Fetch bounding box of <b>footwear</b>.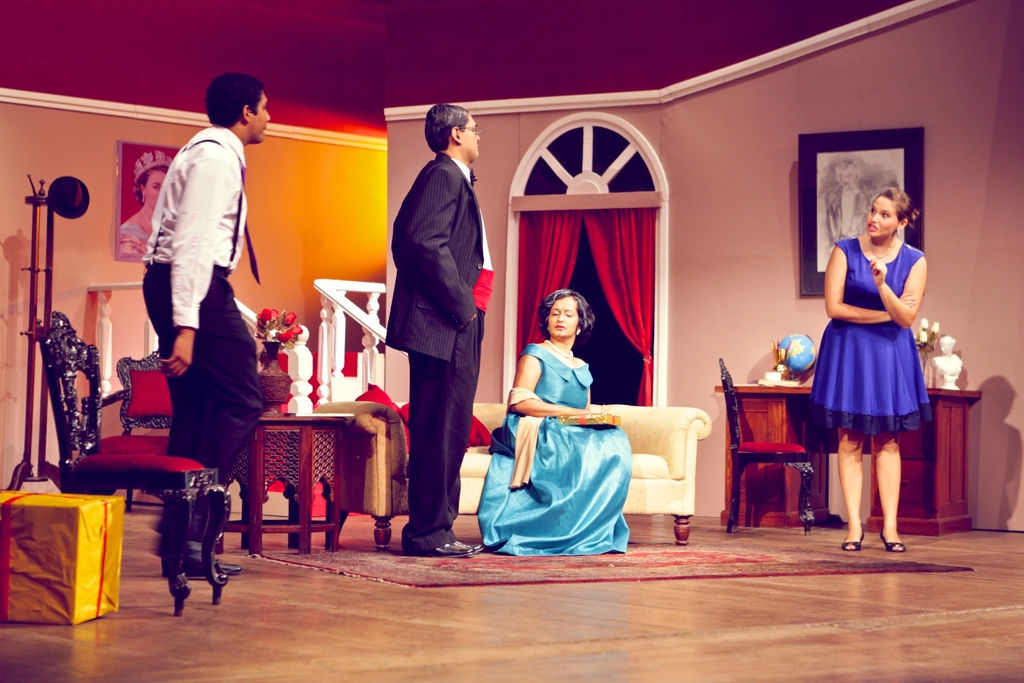
Bbox: box(160, 545, 244, 575).
